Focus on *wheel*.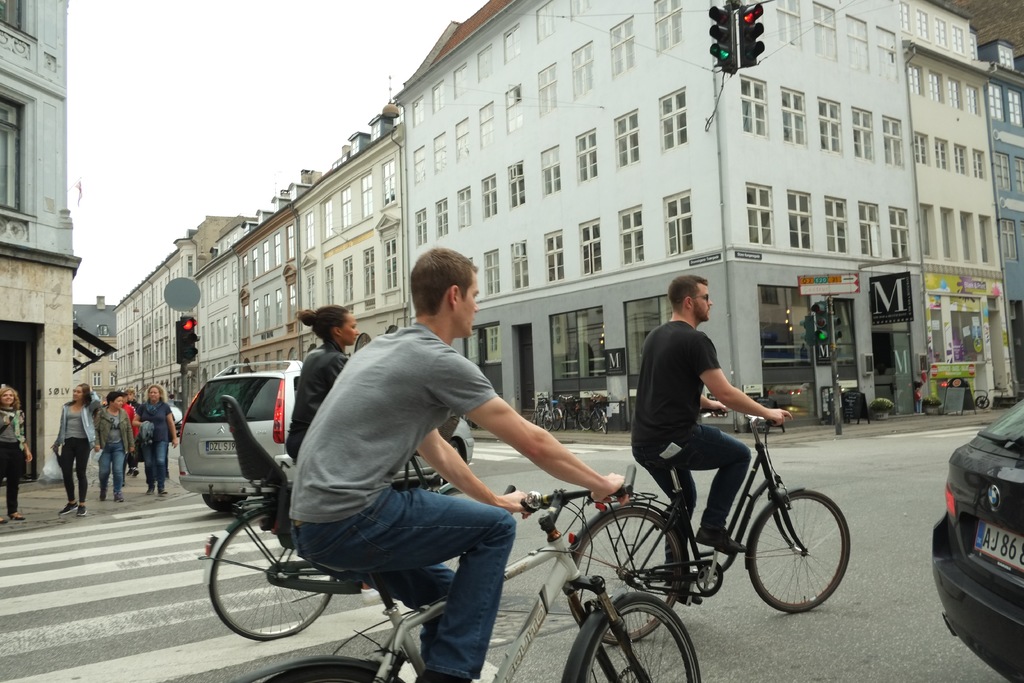
Focused at 211 510 339 638.
